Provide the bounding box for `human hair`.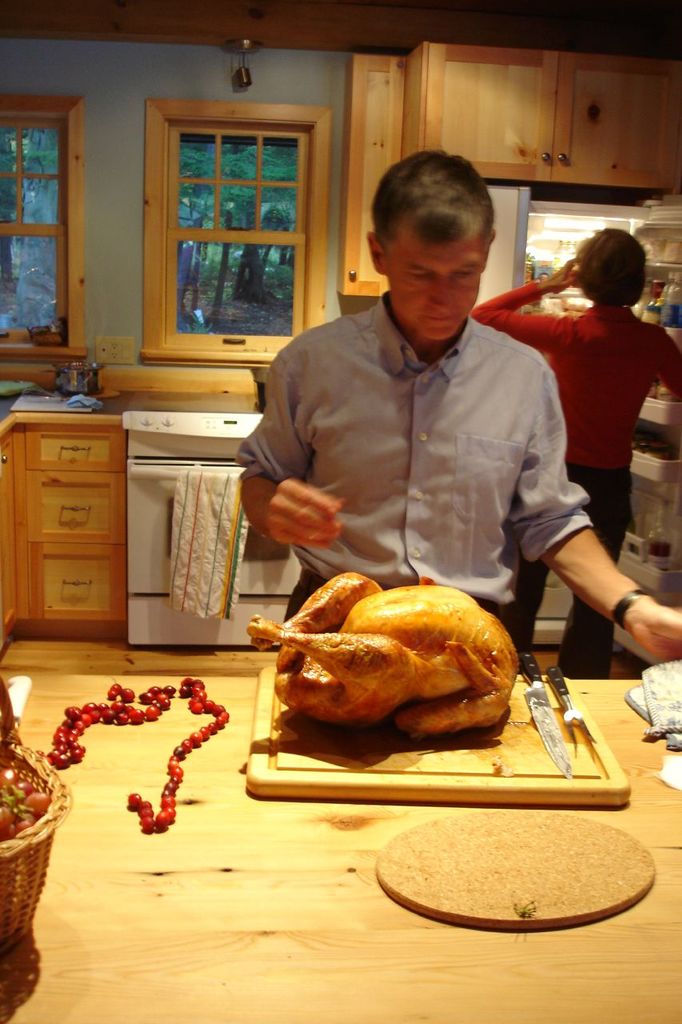
locate(569, 220, 660, 303).
